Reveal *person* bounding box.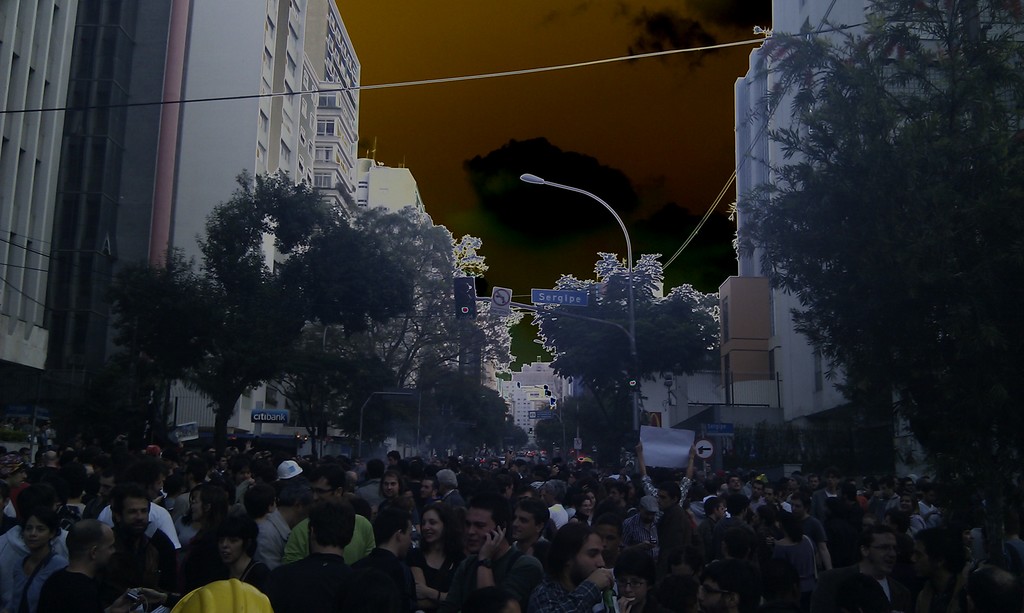
Revealed: left=857, top=479, right=879, bottom=495.
